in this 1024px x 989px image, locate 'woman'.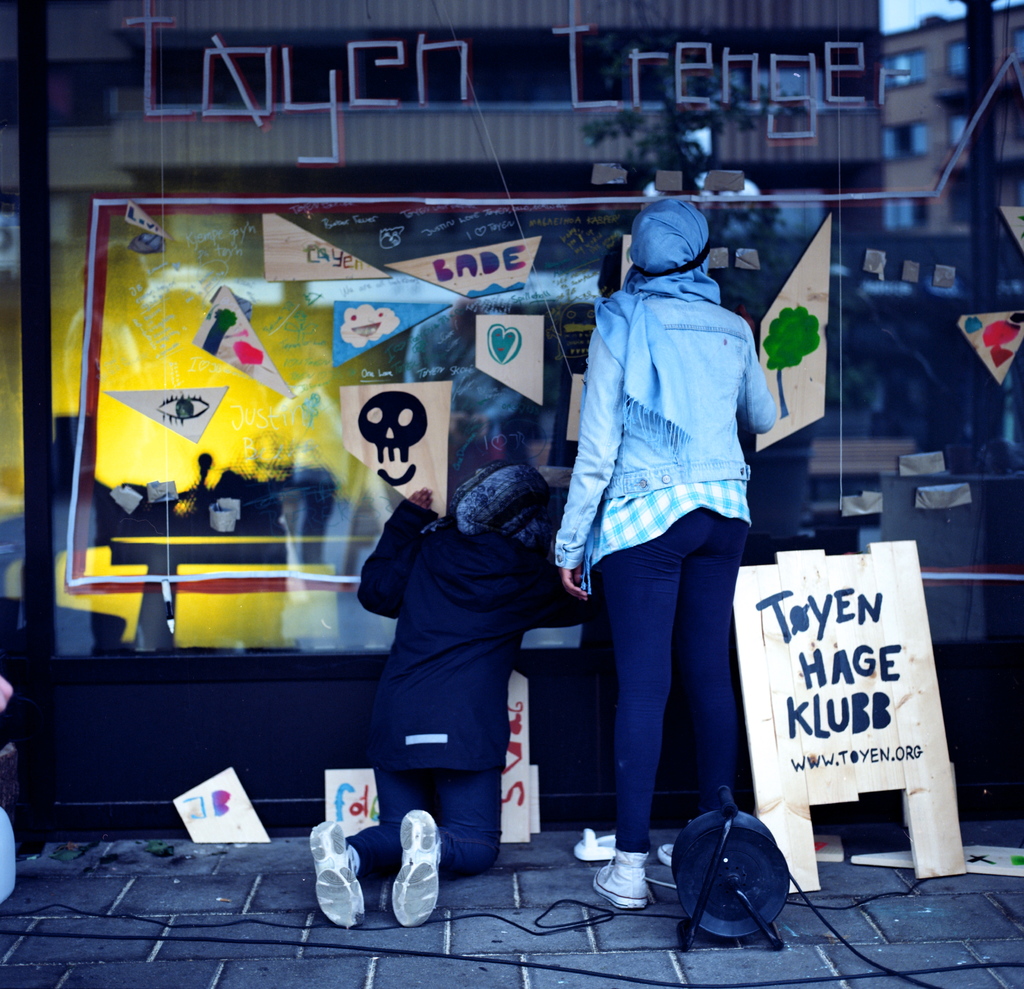
Bounding box: bbox(519, 219, 782, 890).
